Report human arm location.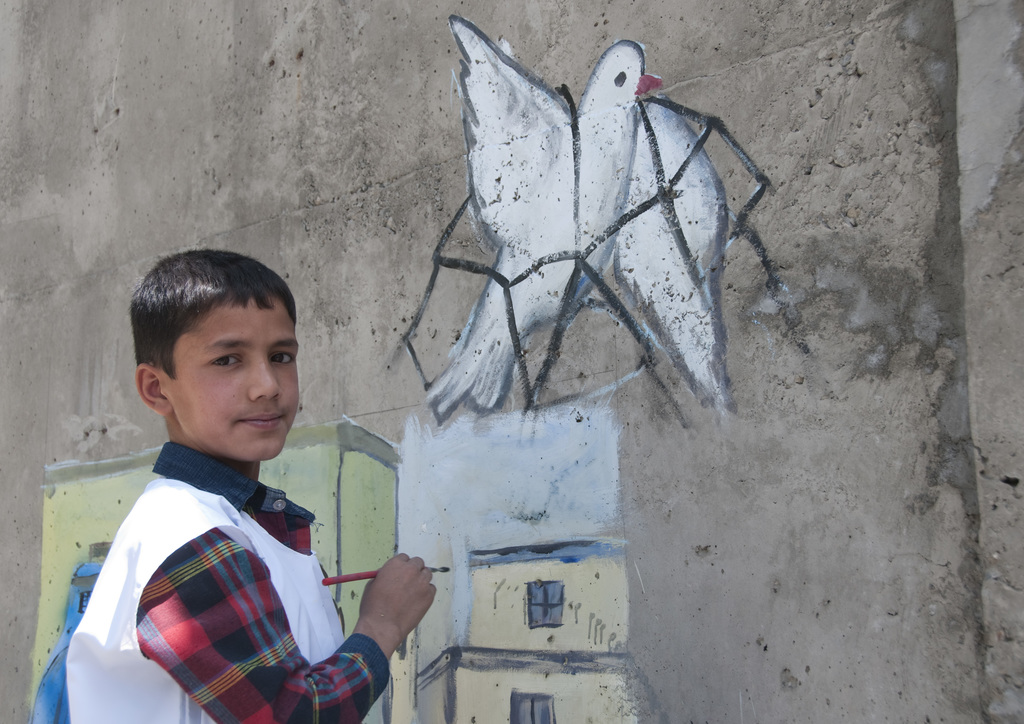
Report: <bbox>351, 550, 439, 661</bbox>.
